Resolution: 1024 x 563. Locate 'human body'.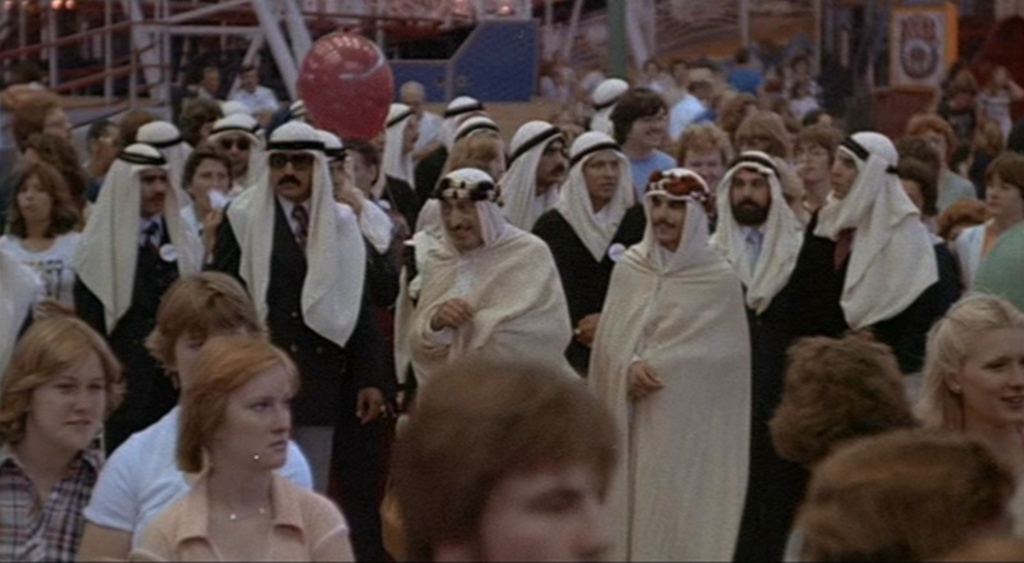
{"x1": 644, "y1": 70, "x2": 673, "y2": 97}.
